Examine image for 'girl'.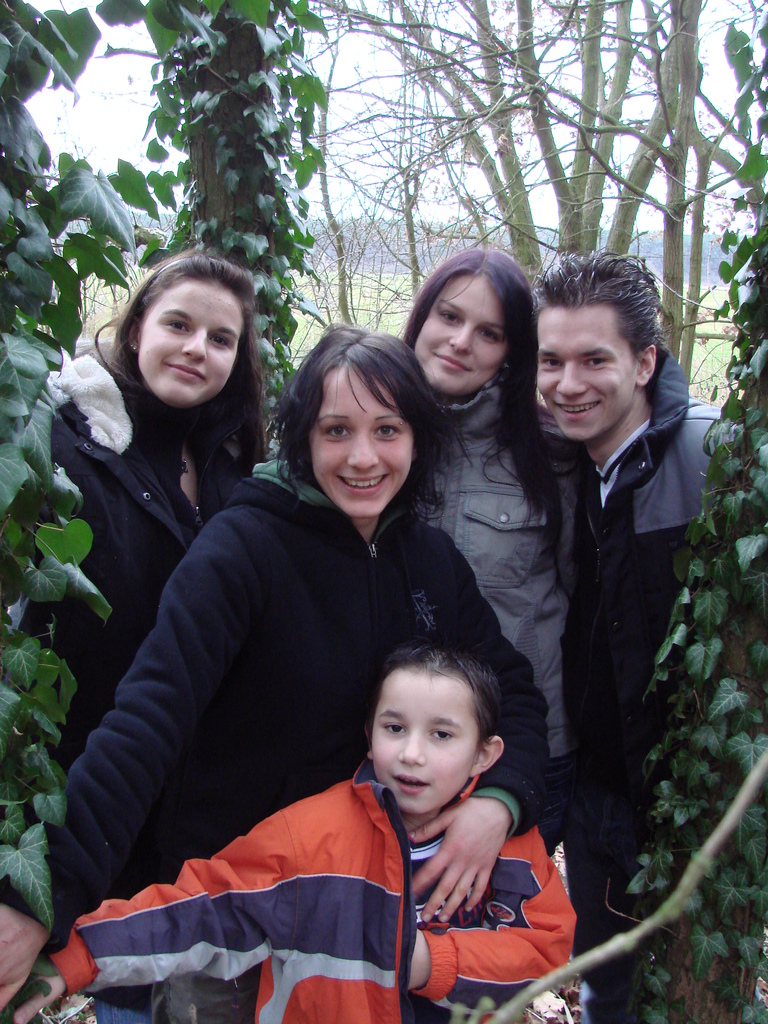
Examination result: <bbox>253, 252, 593, 778</bbox>.
